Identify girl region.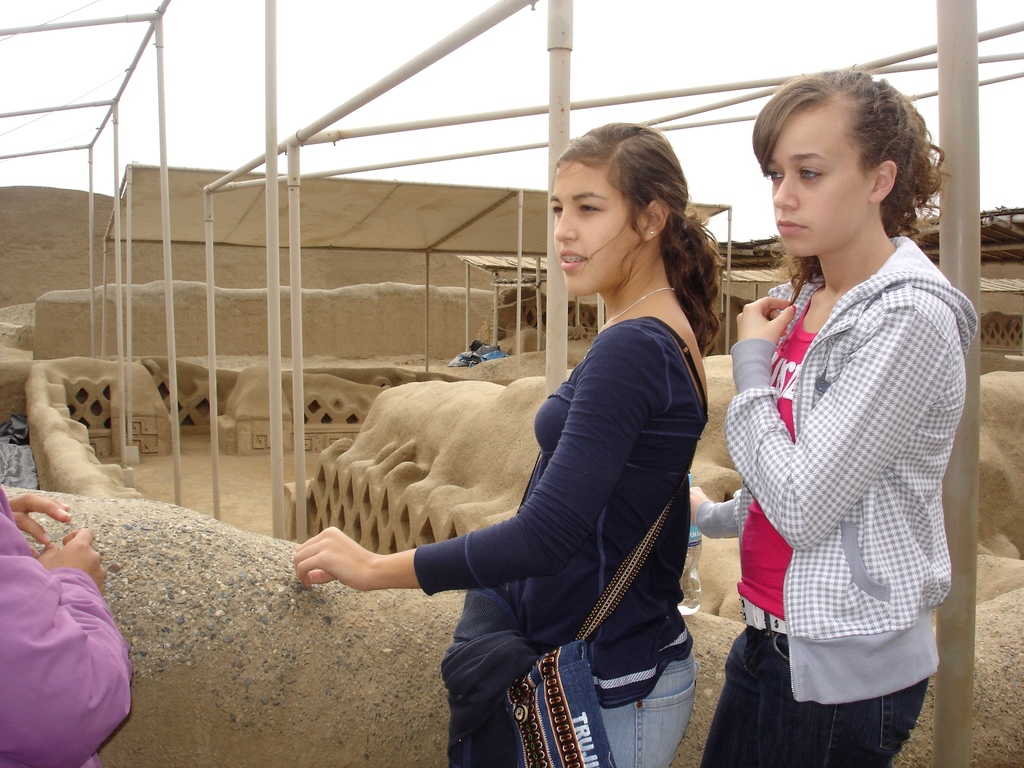
Region: bbox(290, 125, 726, 767).
